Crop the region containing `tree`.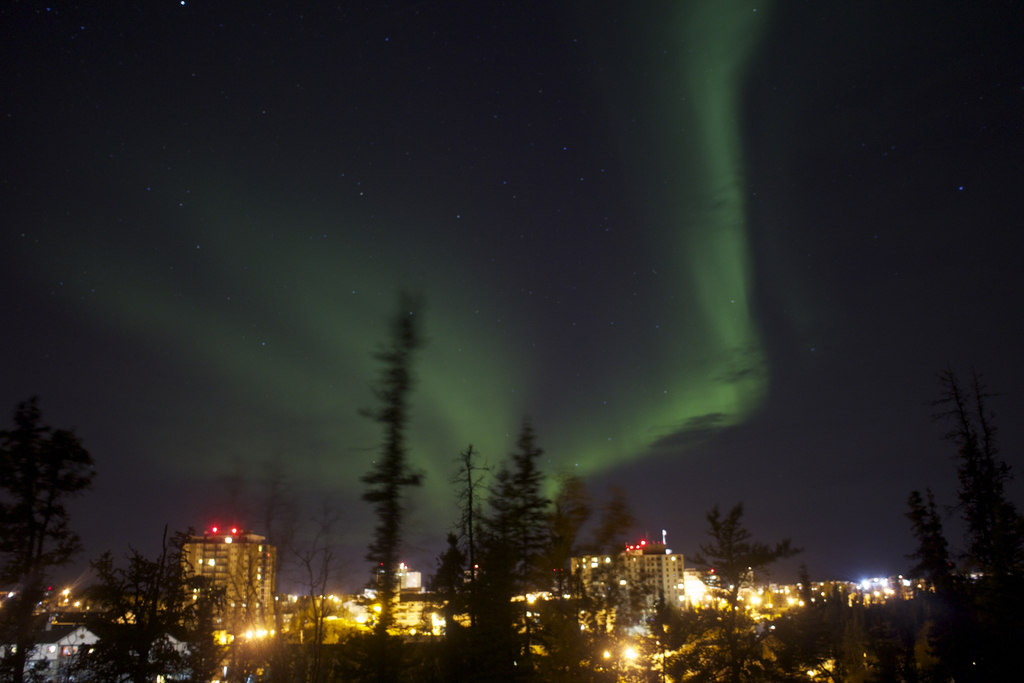
Crop region: select_region(70, 532, 231, 682).
